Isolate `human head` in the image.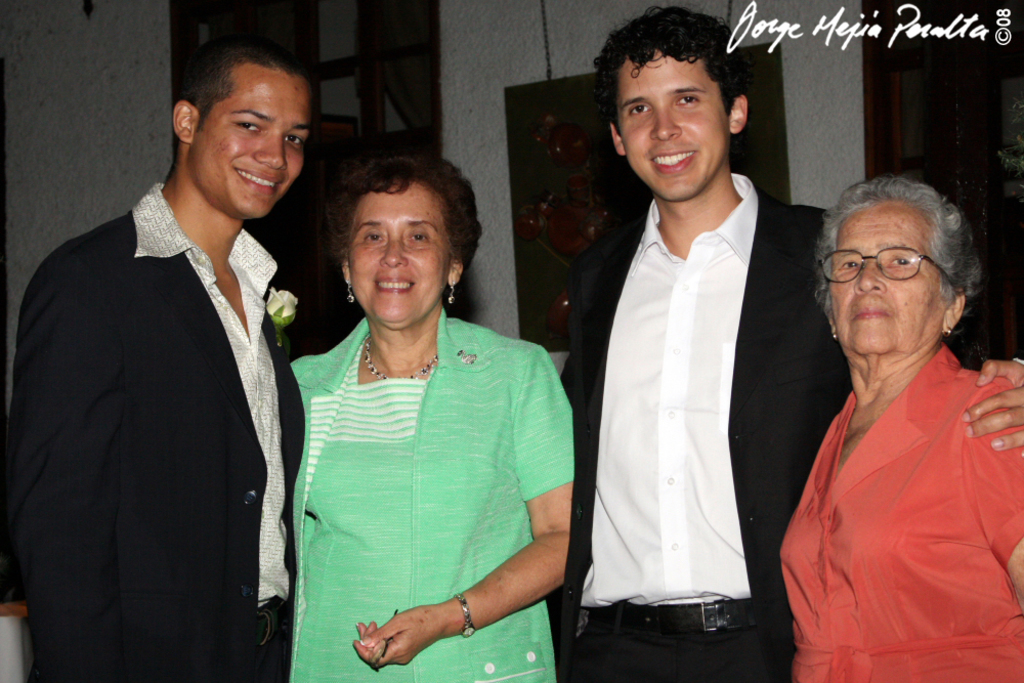
Isolated region: l=161, t=33, r=317, b=200.
